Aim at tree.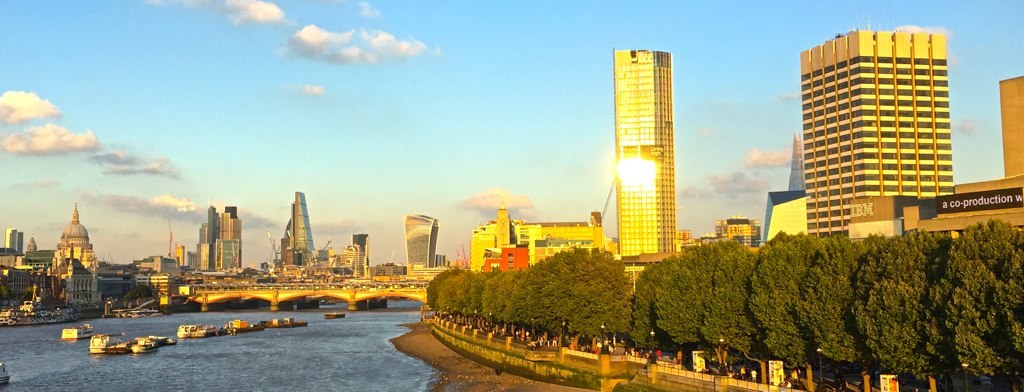
Aimed at <region>860, 232, 950, 390</region>.
